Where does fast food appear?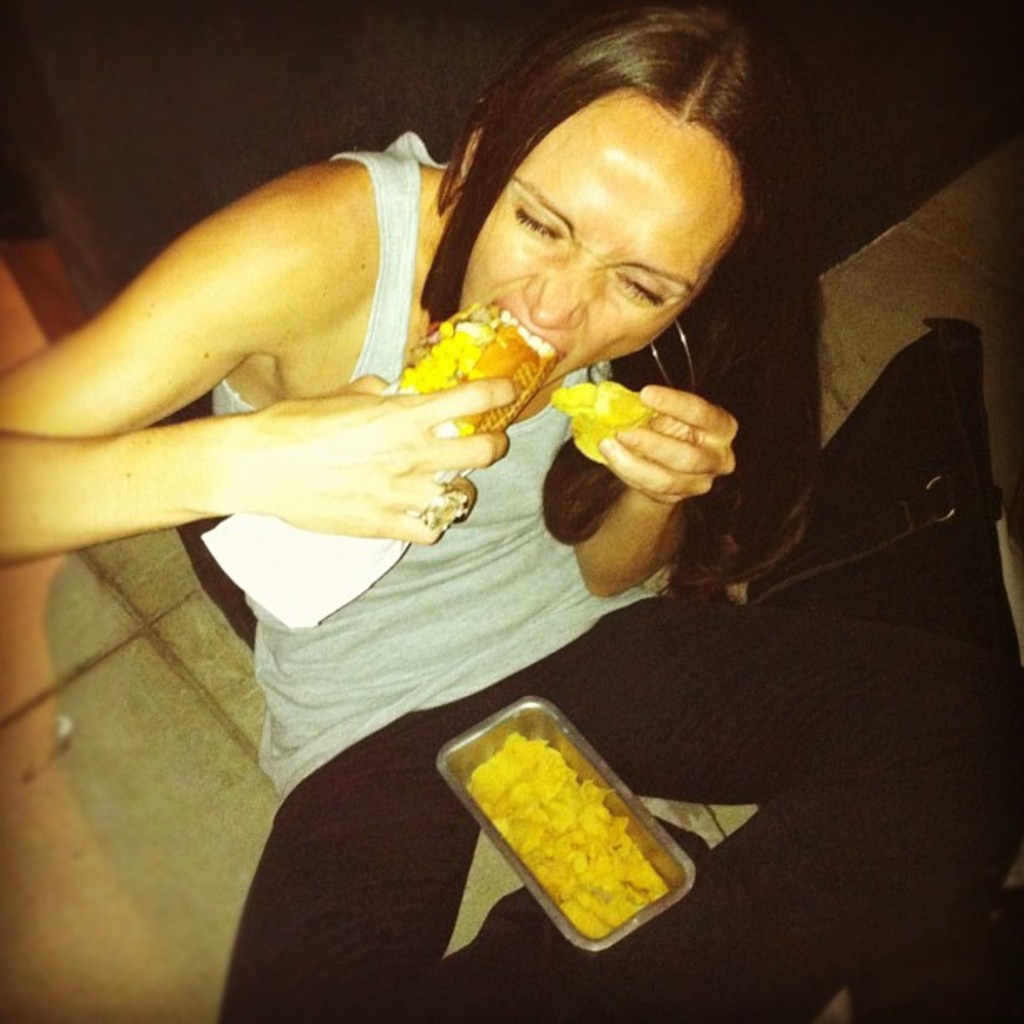
Appears at pyautogui.locateOnScreen(397, 293, 557, 437).
